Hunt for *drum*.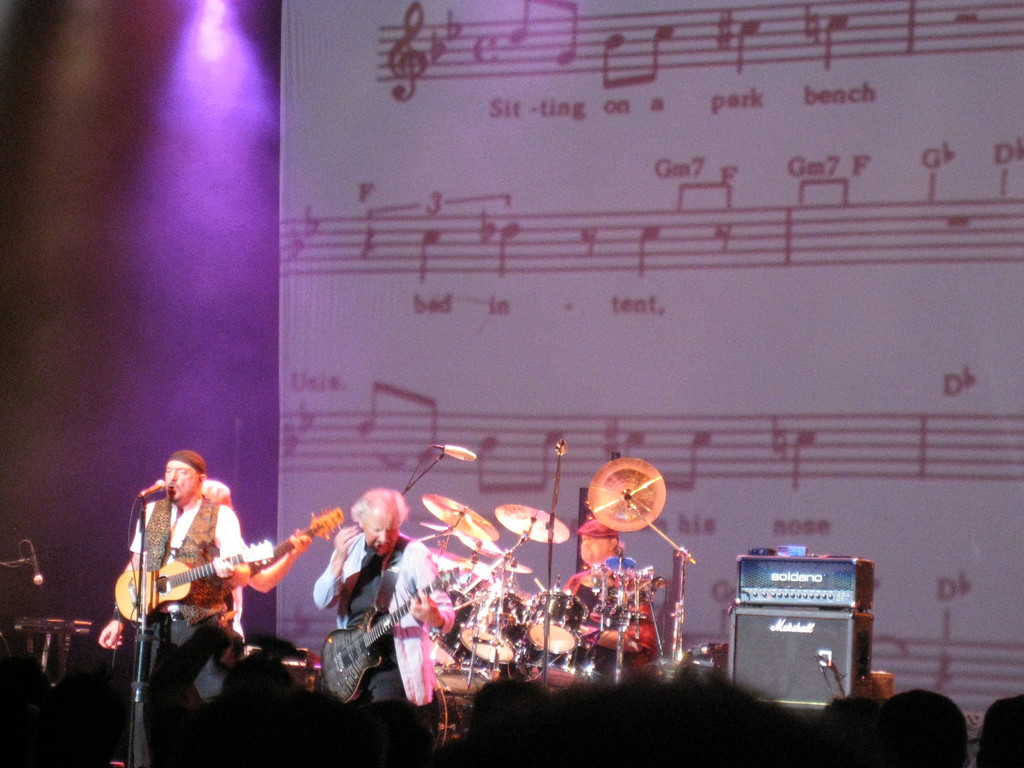
Hunted down at <region>431, 664, 488, 751</region>.
